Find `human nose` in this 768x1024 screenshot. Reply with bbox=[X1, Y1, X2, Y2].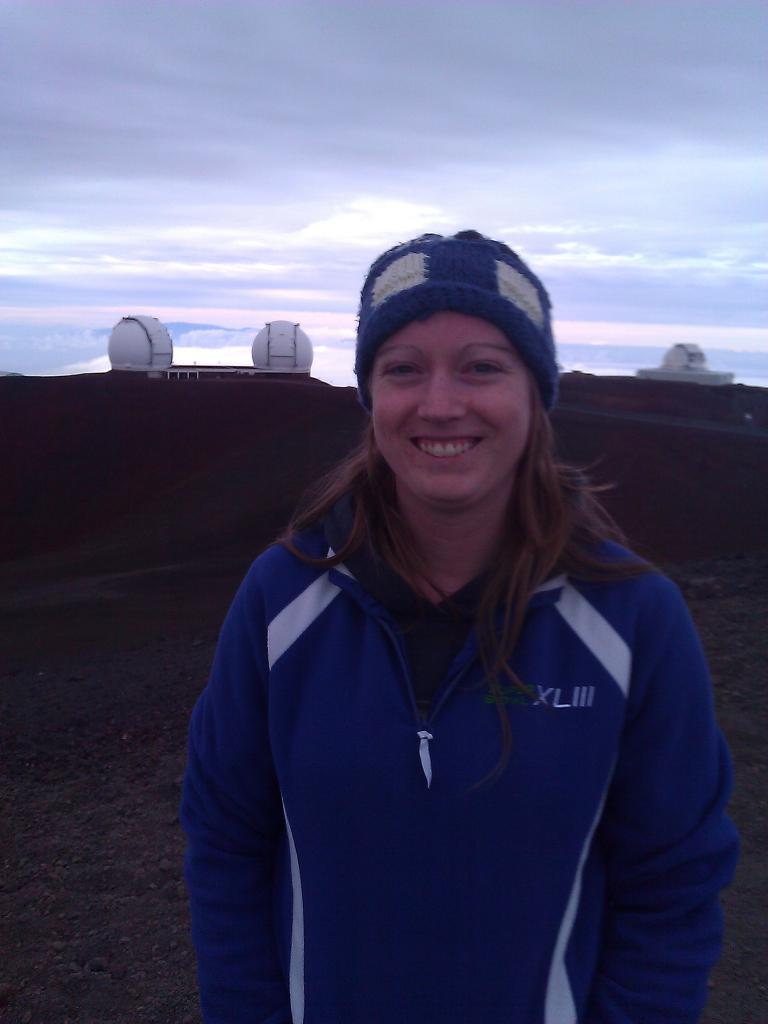
bbox=[415, 369, 462, 426].
